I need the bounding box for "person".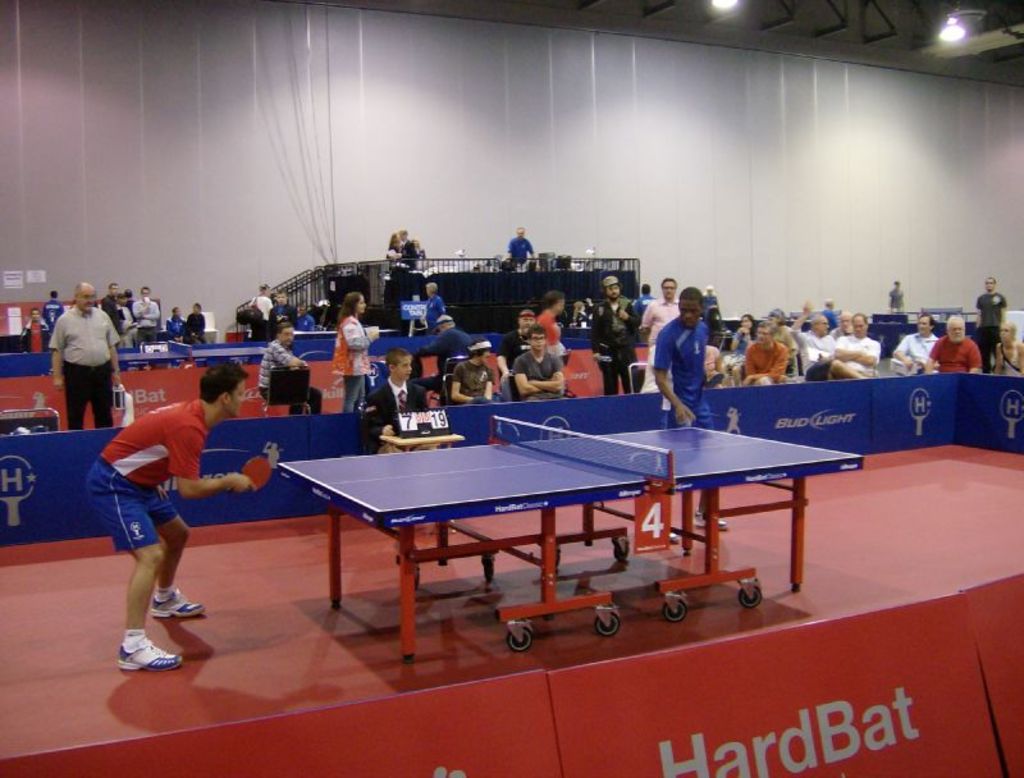
Here it is: BBox(741, 320, 787, 385).
